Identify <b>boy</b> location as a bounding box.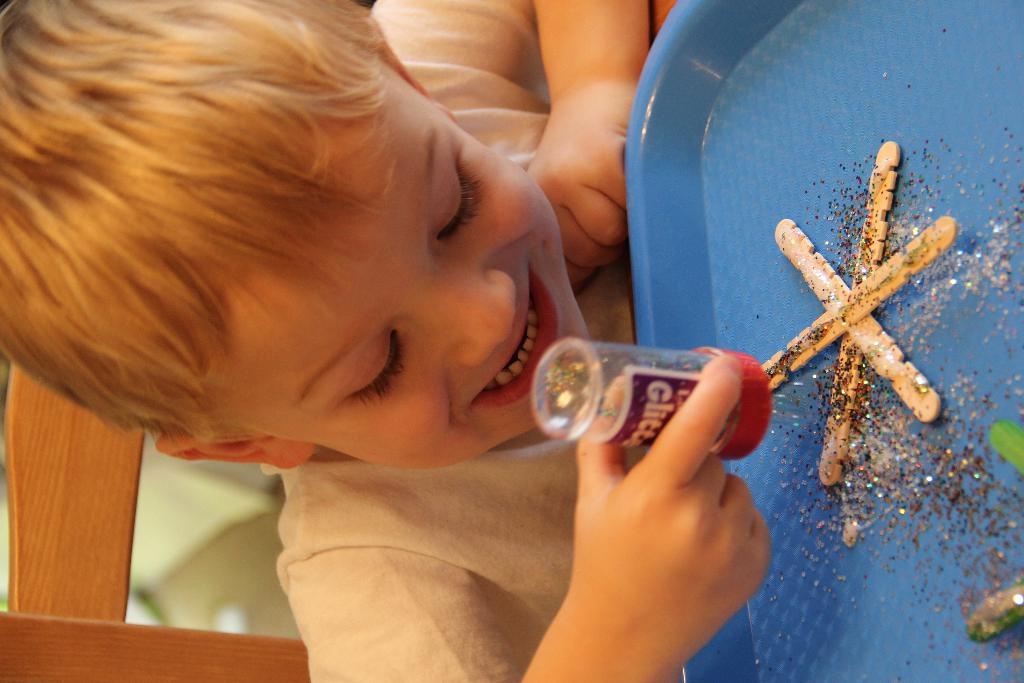
<bbox>0, 0, 767, 682</bbox>.
